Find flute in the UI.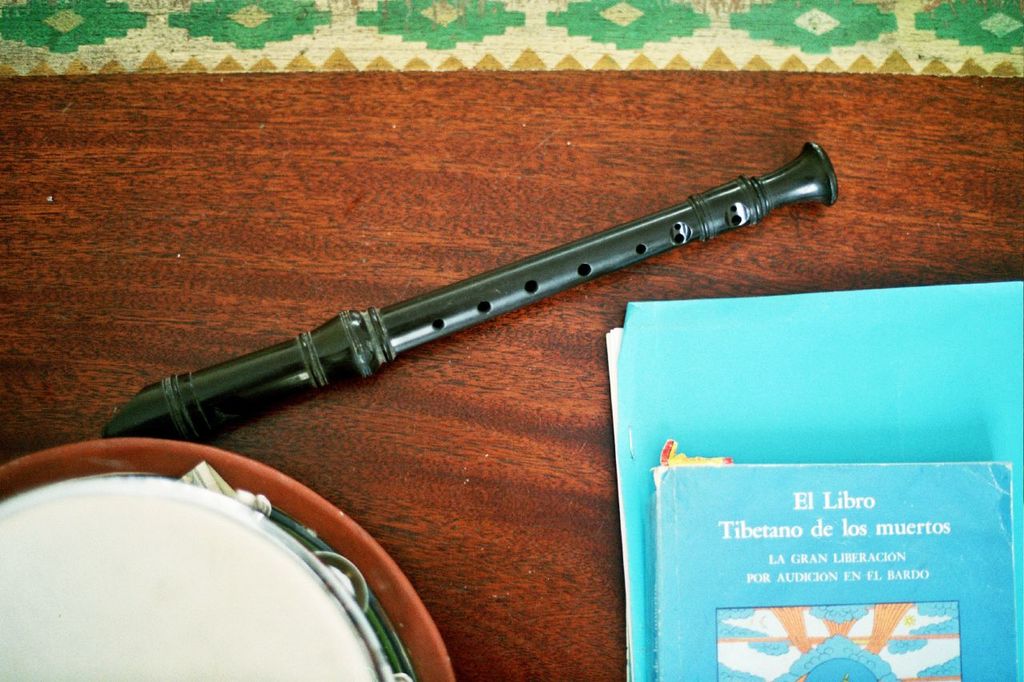
UI element at {"left": 101, "top": 140, "right": 842, "bottom": 442}.
